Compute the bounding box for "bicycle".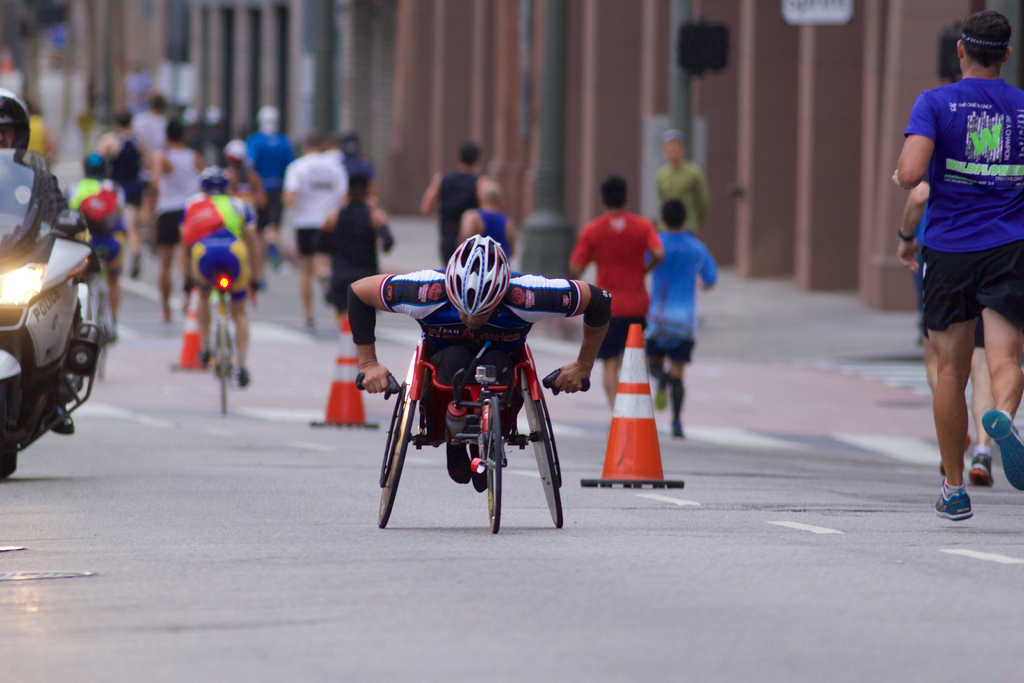
crop(184, 274, 260, 414).
